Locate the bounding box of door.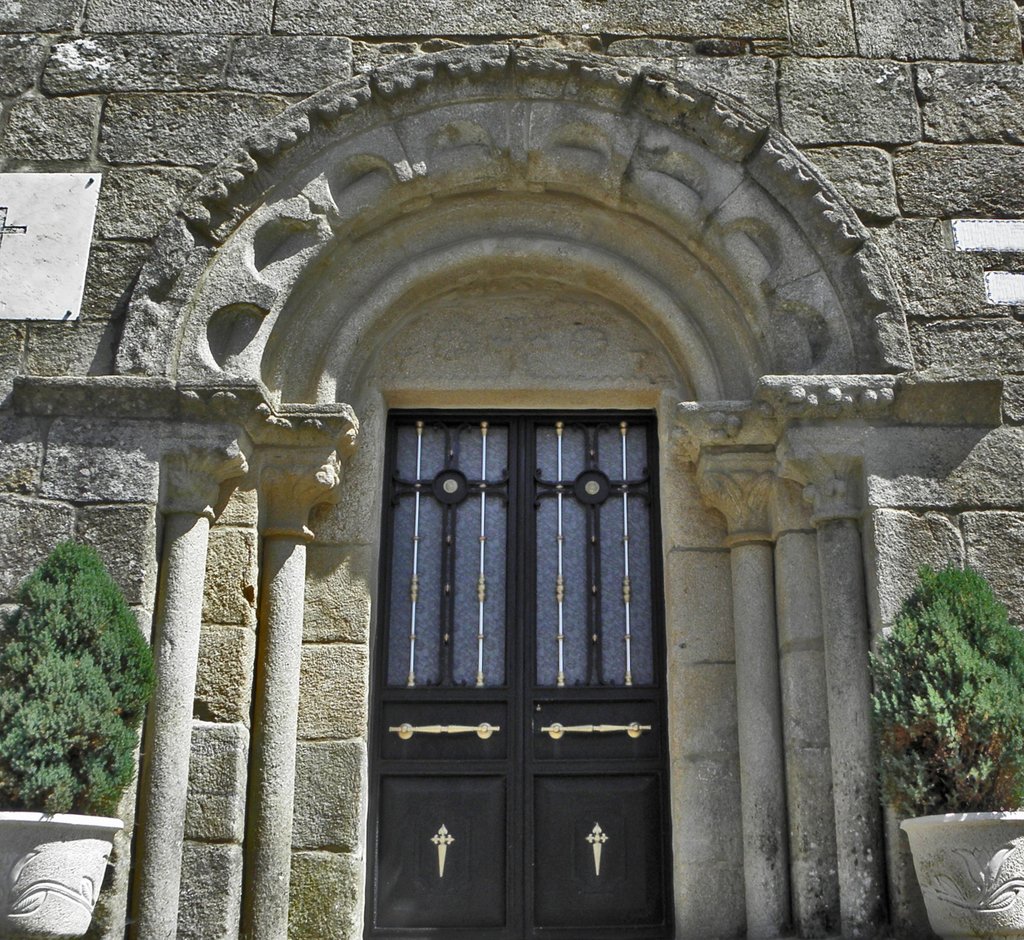
Bounding box: (346,369,679,920).
